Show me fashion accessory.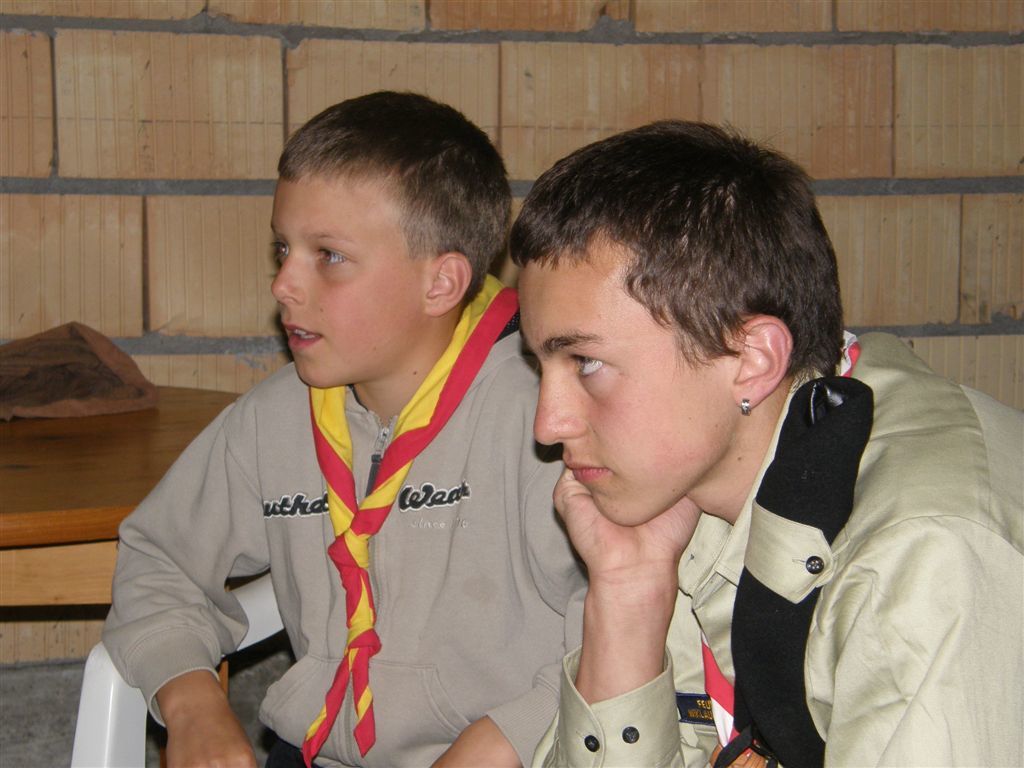
fashion accessory is here: 704/322/860/749.
